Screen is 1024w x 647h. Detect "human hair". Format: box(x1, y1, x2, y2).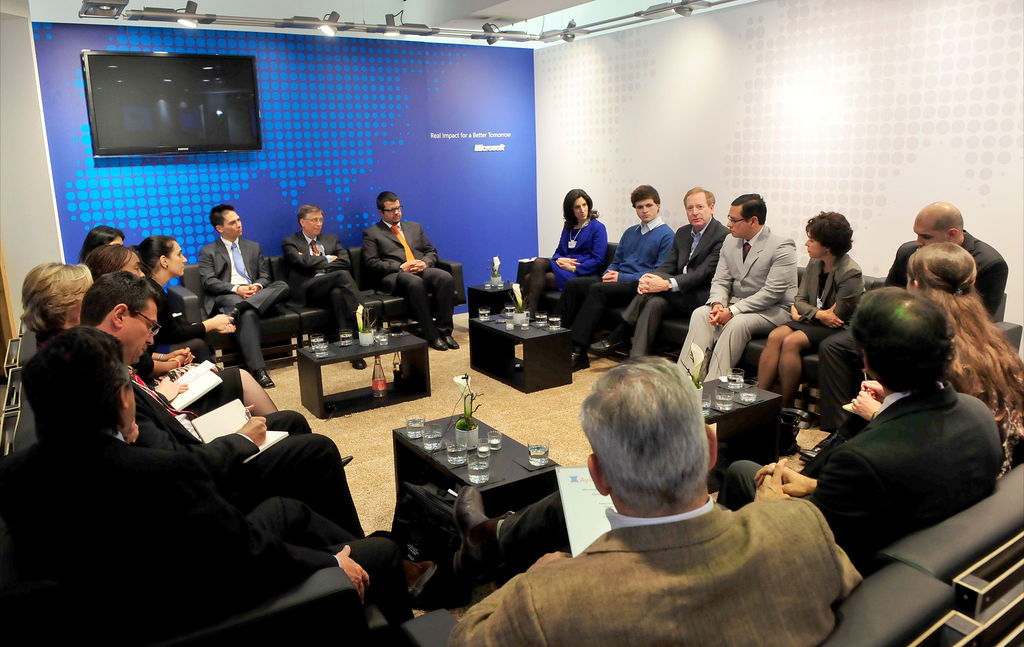
box(732, 189, 766, 227).
